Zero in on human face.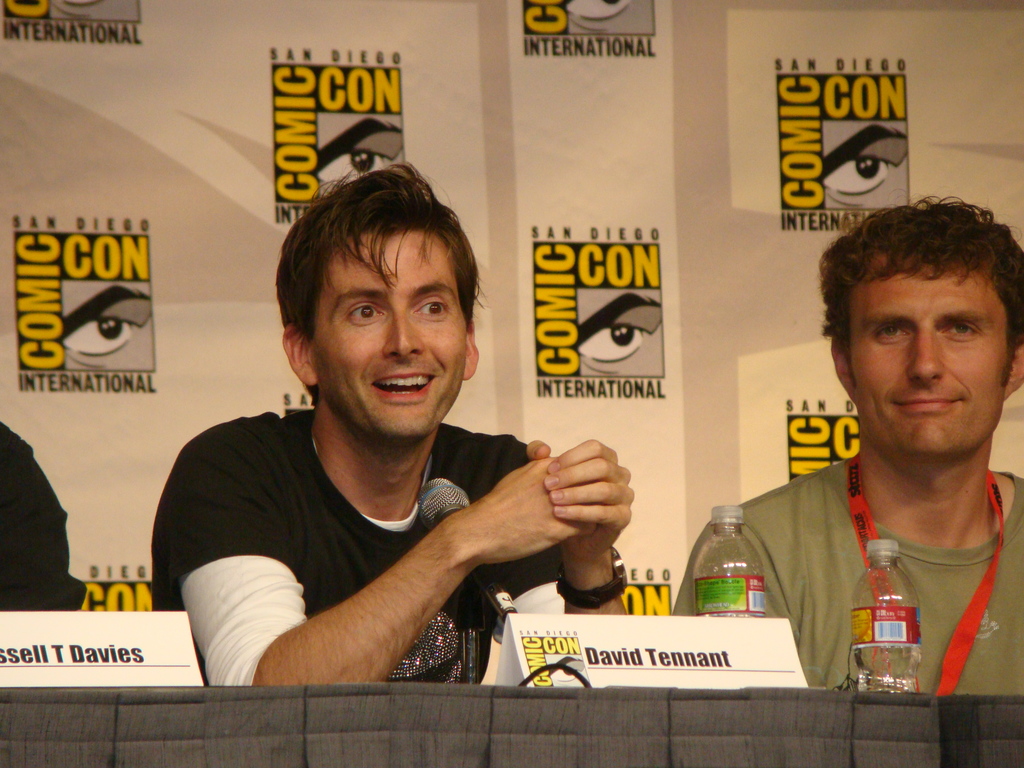
Zeroed in: (826,119,906,209).
